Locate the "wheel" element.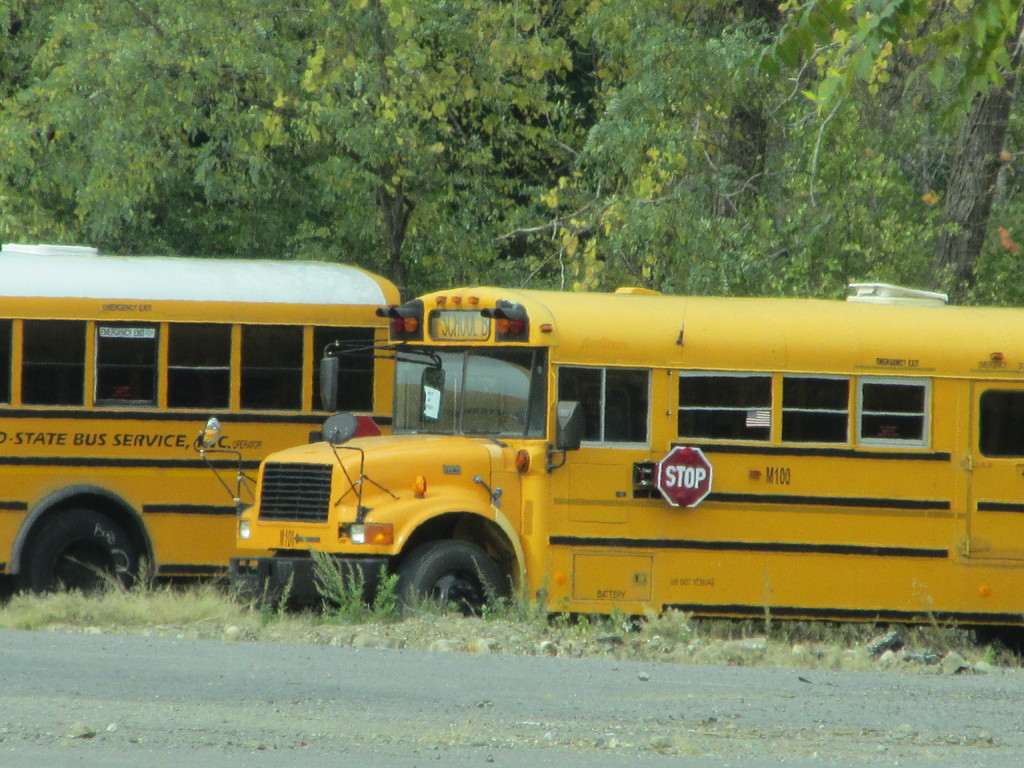
Element bbox: bbox(383, 532, 508, 632).
